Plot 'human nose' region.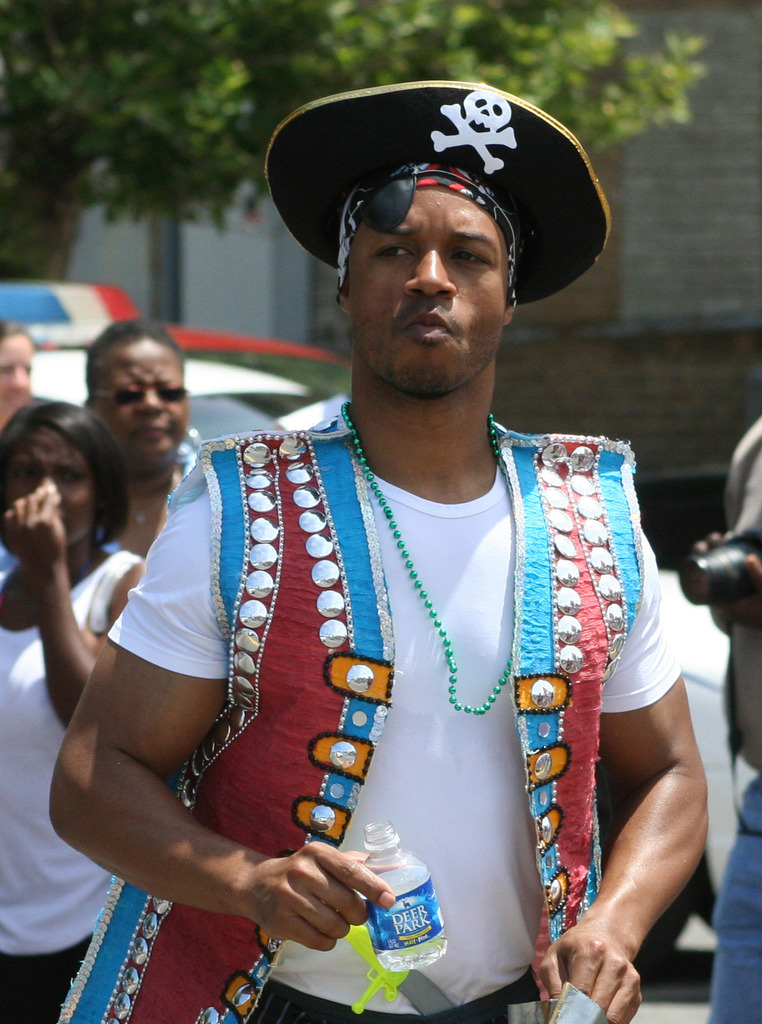
Plotted at pyautogui.locateOnScreen(35, 471, 56, 501).
